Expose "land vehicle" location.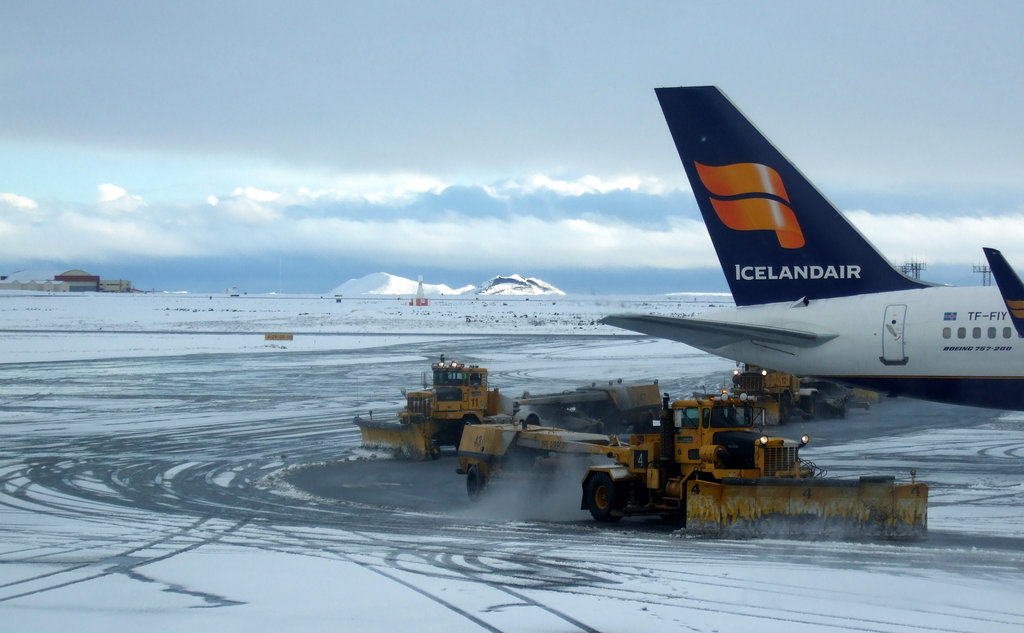
Exposed at rect(446, 382, 953, 534).
